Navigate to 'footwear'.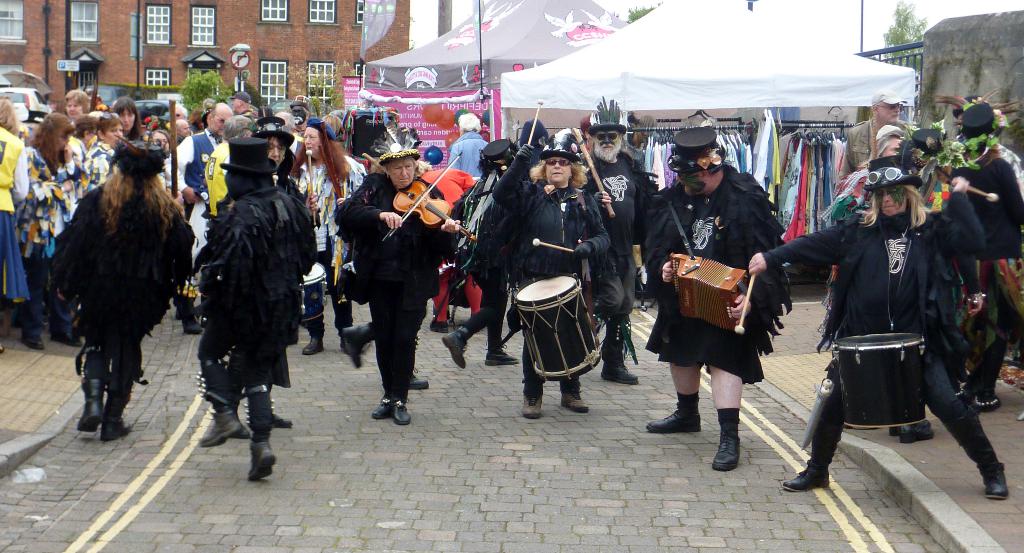
Navigation target: select_region(975, 385, 1002, 412).
